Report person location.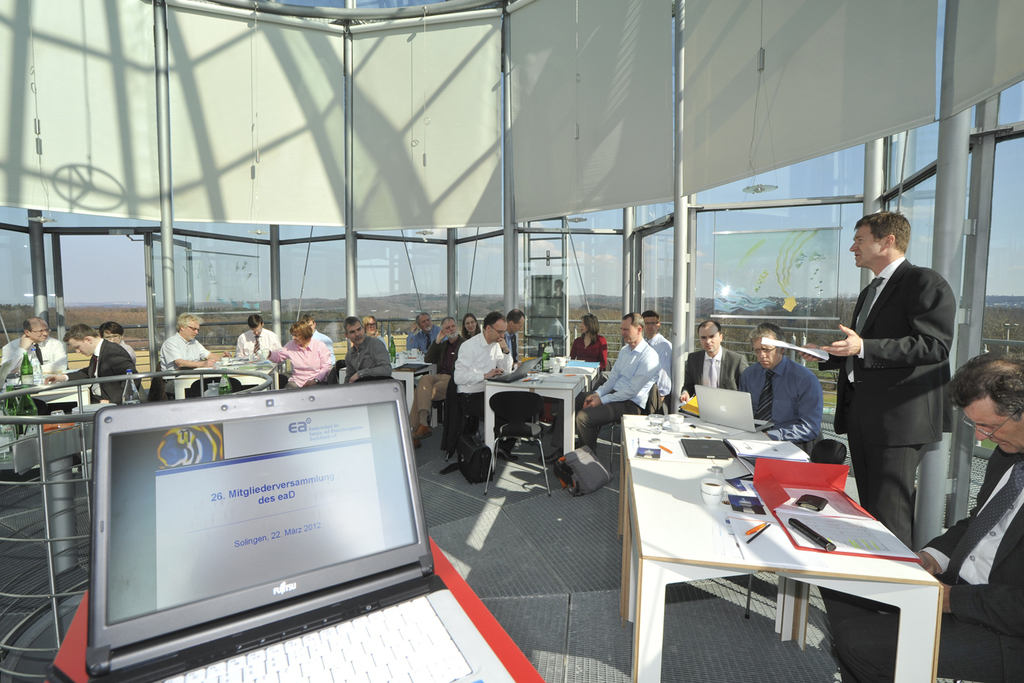
Report: <bbox>407, 312, 449, 355</bbox>.
